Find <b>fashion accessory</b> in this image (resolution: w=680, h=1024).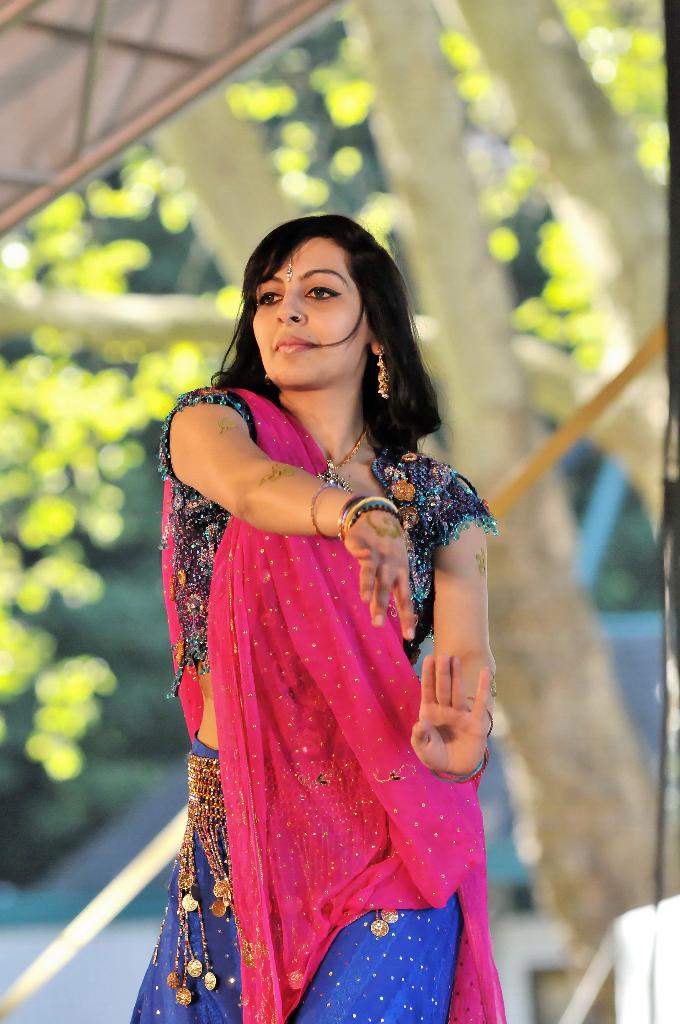
152, 752, 238, 1007.
